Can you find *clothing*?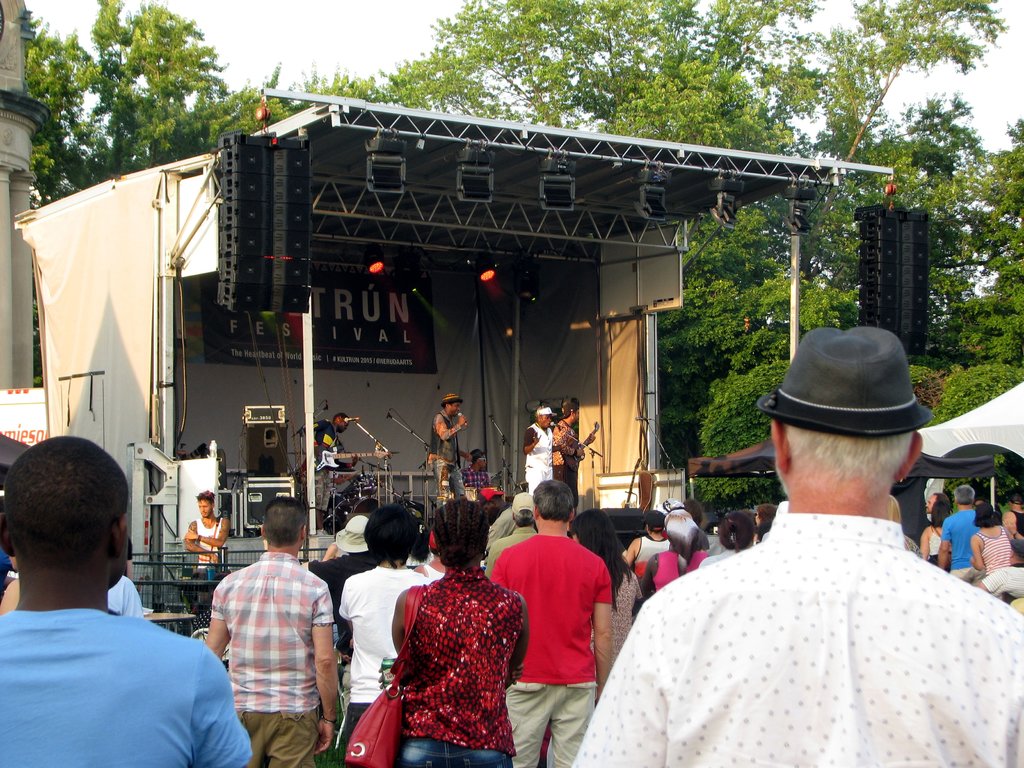
Yes, bounding box: (x1=314, y1=422, x2=344, y2=515).
